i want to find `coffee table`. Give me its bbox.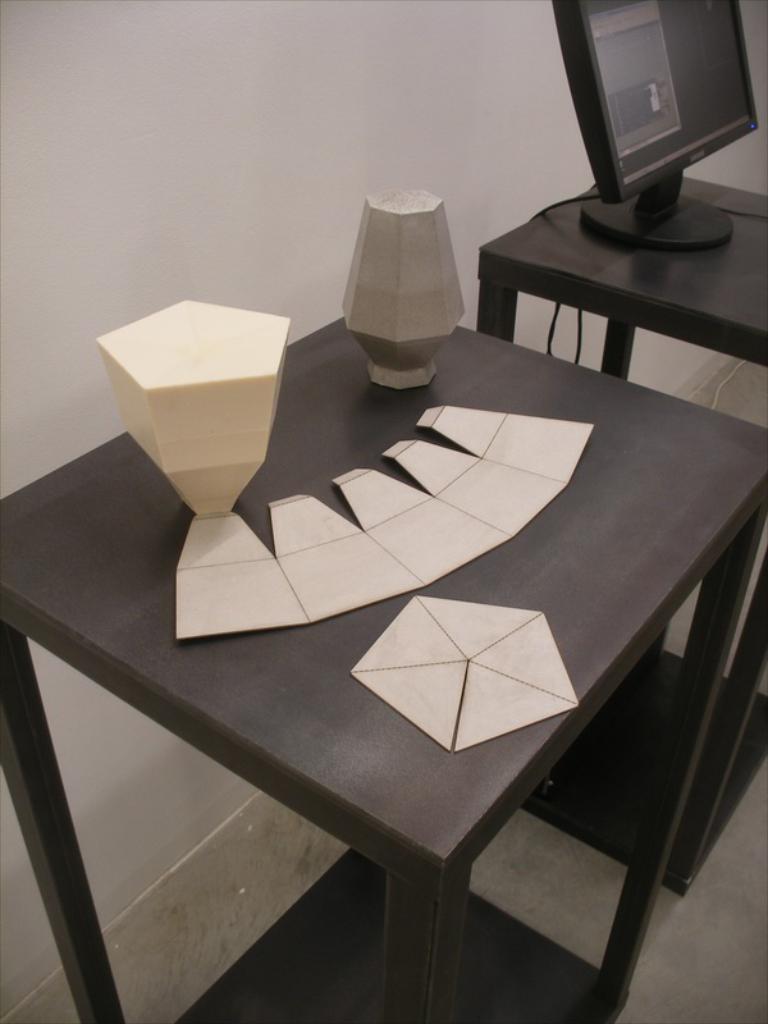
select_region(0, 316, 767, 1023).
